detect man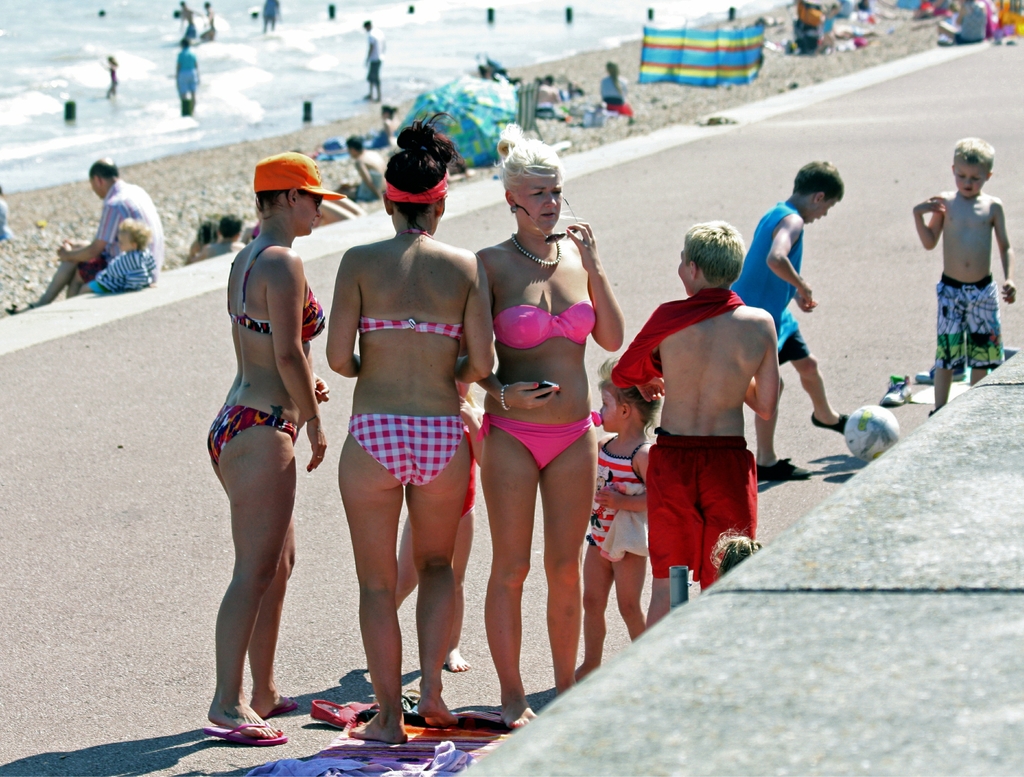
{"x1": 532, "y1": 70, "x2": 556, "y2": 104}
